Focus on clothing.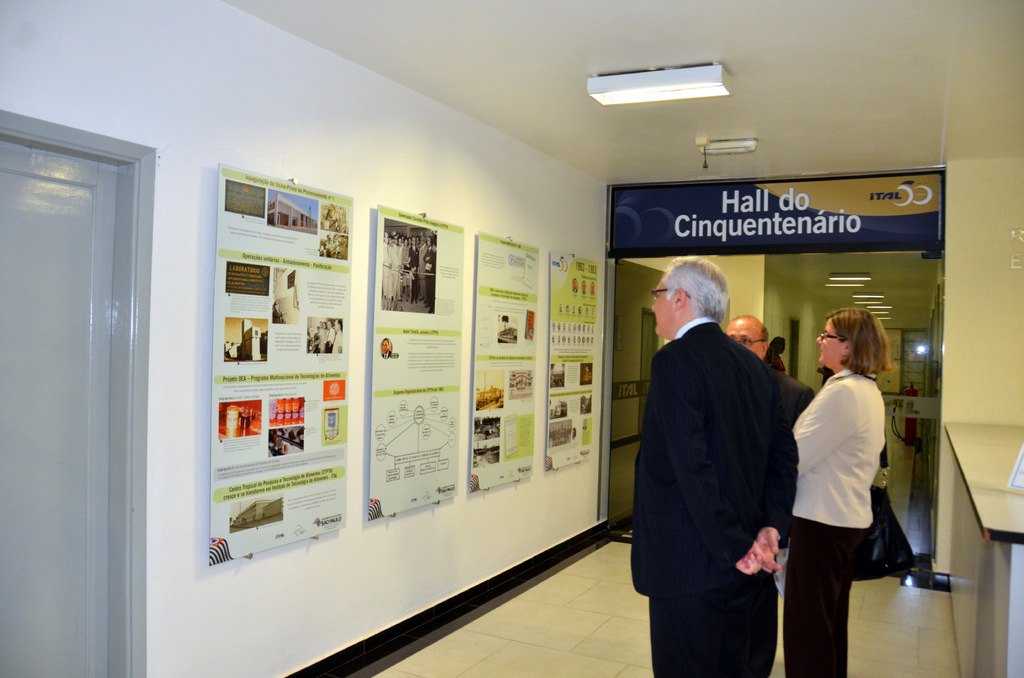
Focused at (788, 350, 897, 633).
